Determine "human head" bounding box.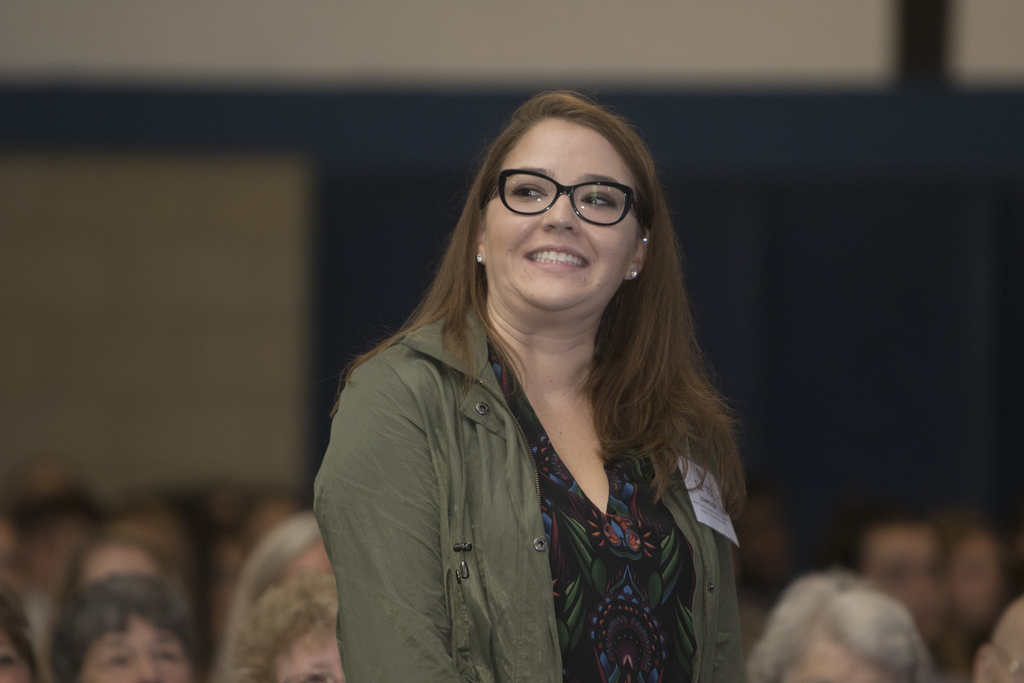
Determined: locate(64, 539, 178, 602).
